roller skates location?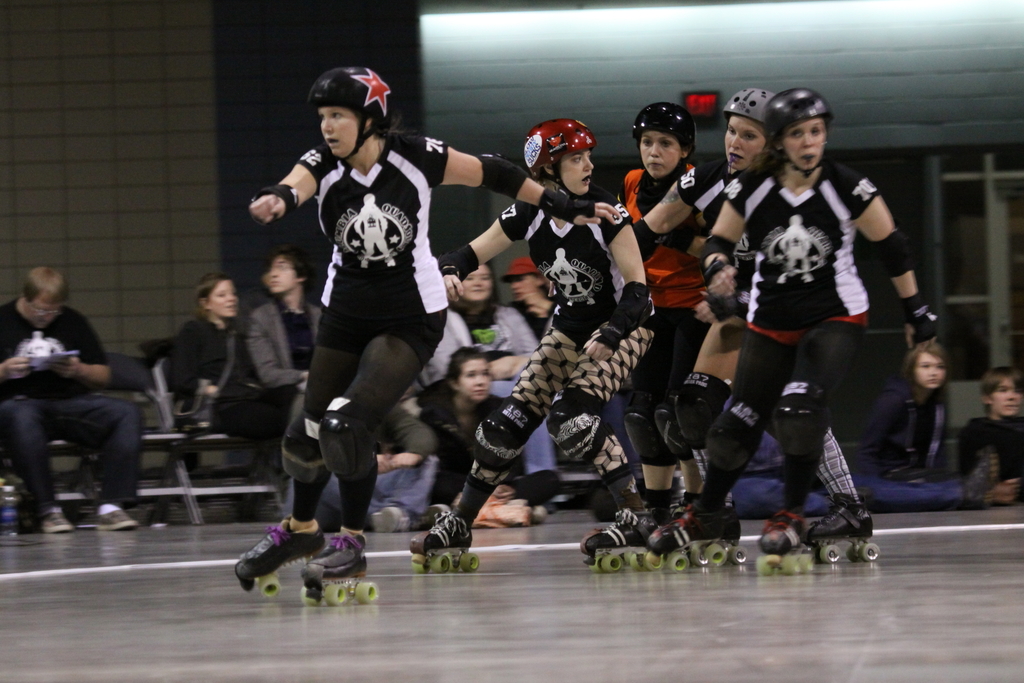
234 510 327 600
